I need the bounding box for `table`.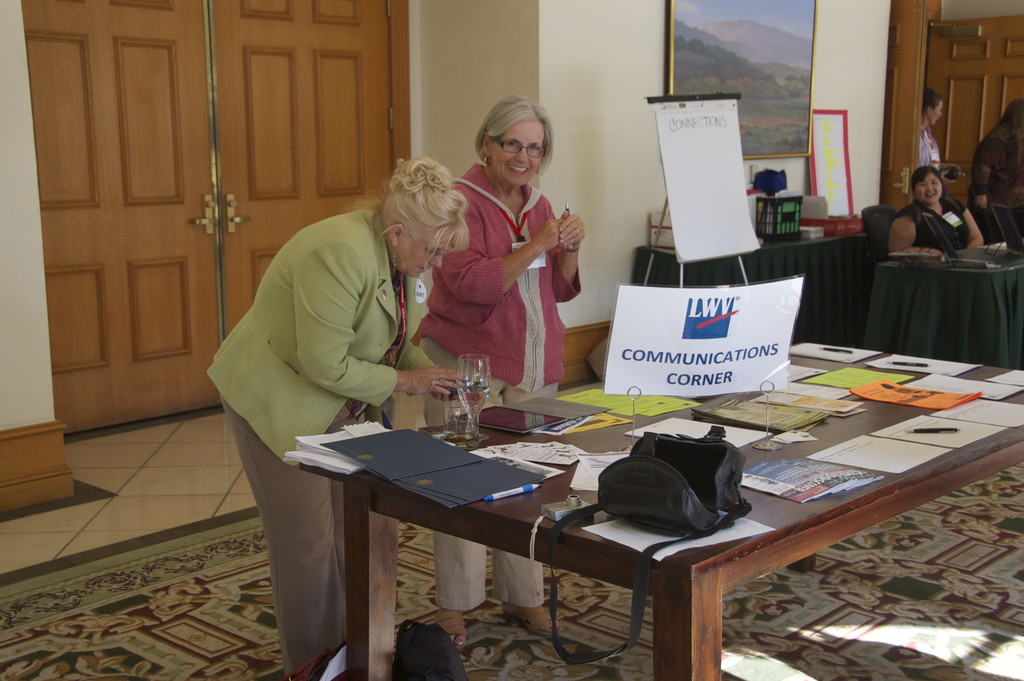
Here it is: (269,367,1007,675).
